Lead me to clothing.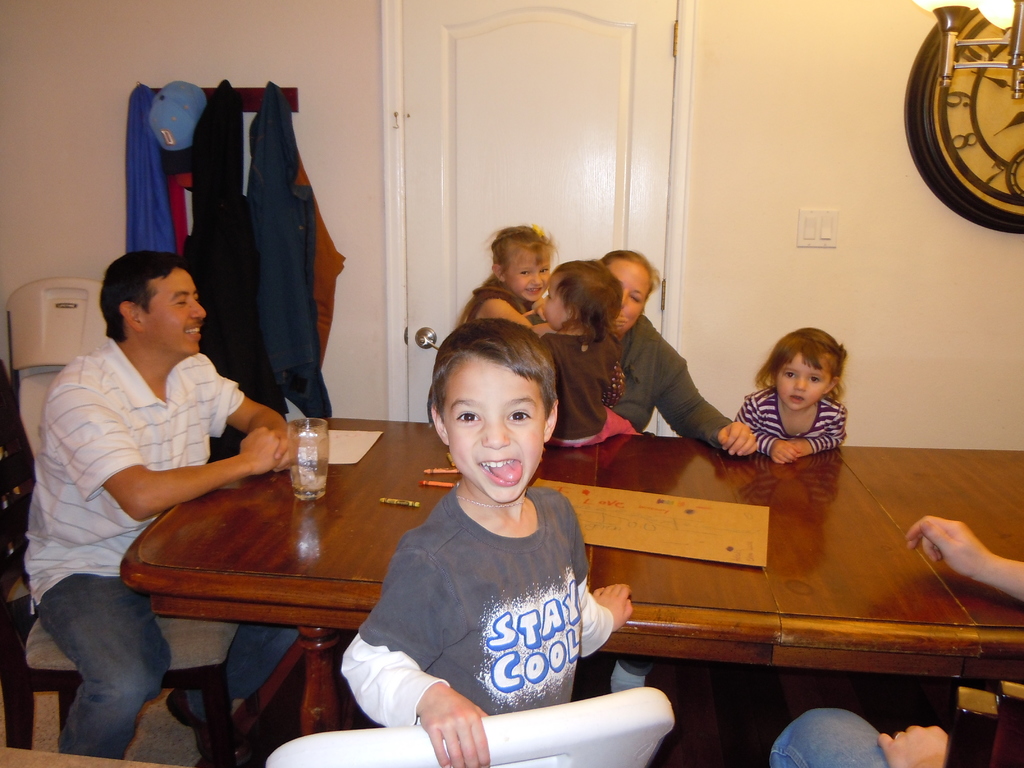
Lead to (left=21, top=333, right=301, bottom=764).
